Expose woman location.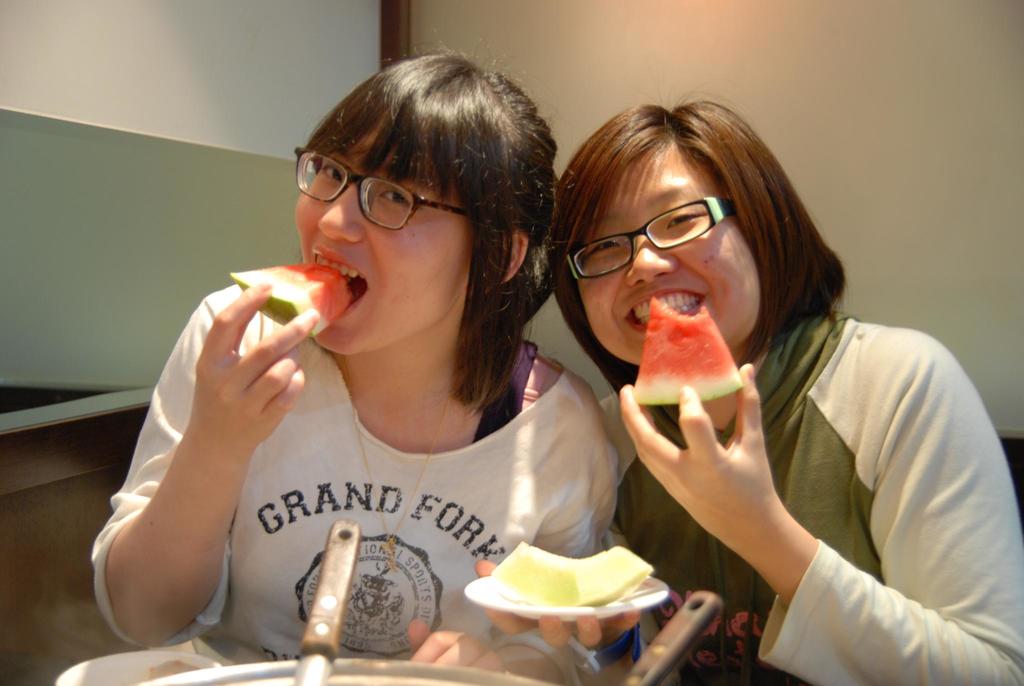
Exposed at box=[143, 58, 627, 682].
